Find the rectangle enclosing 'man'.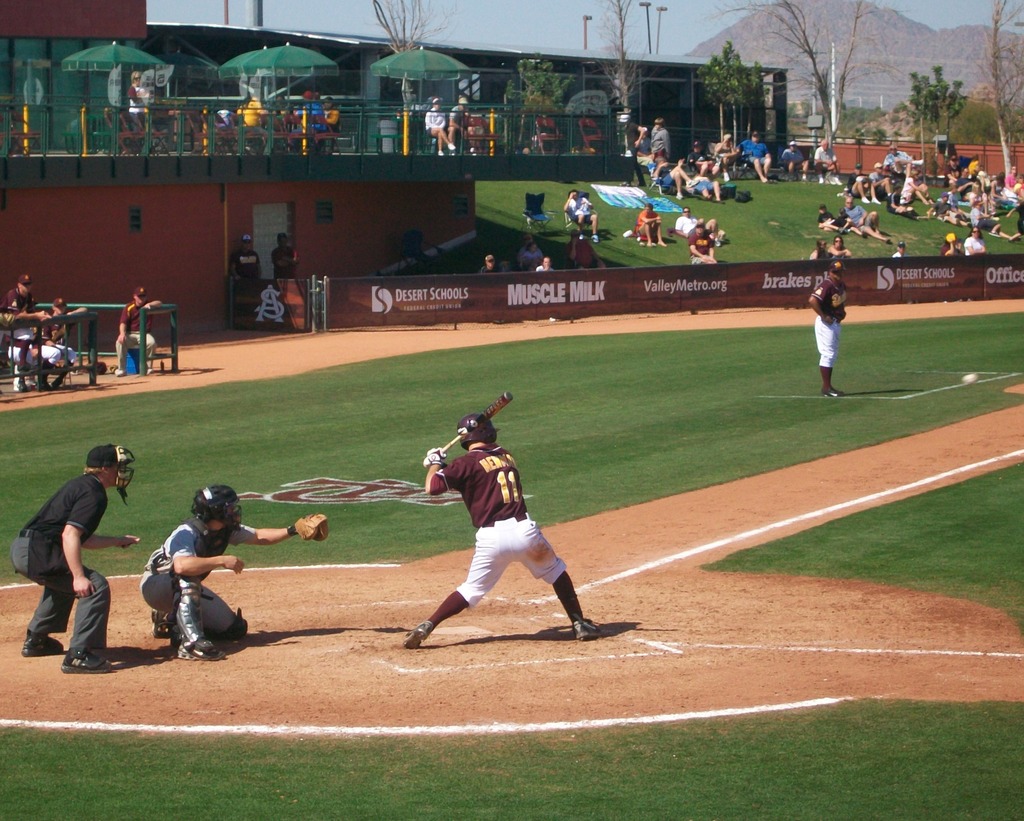
x1=808, y1=263, x2=845, y2=403.
